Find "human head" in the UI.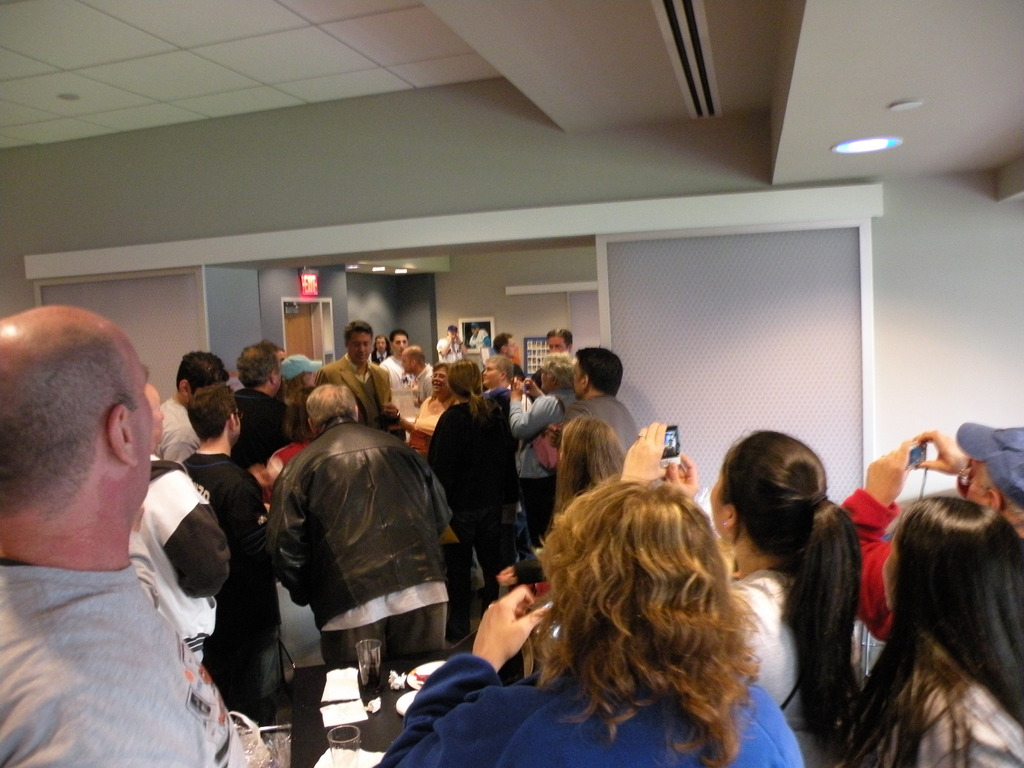
UI element at 399, 345, 426, 376.
